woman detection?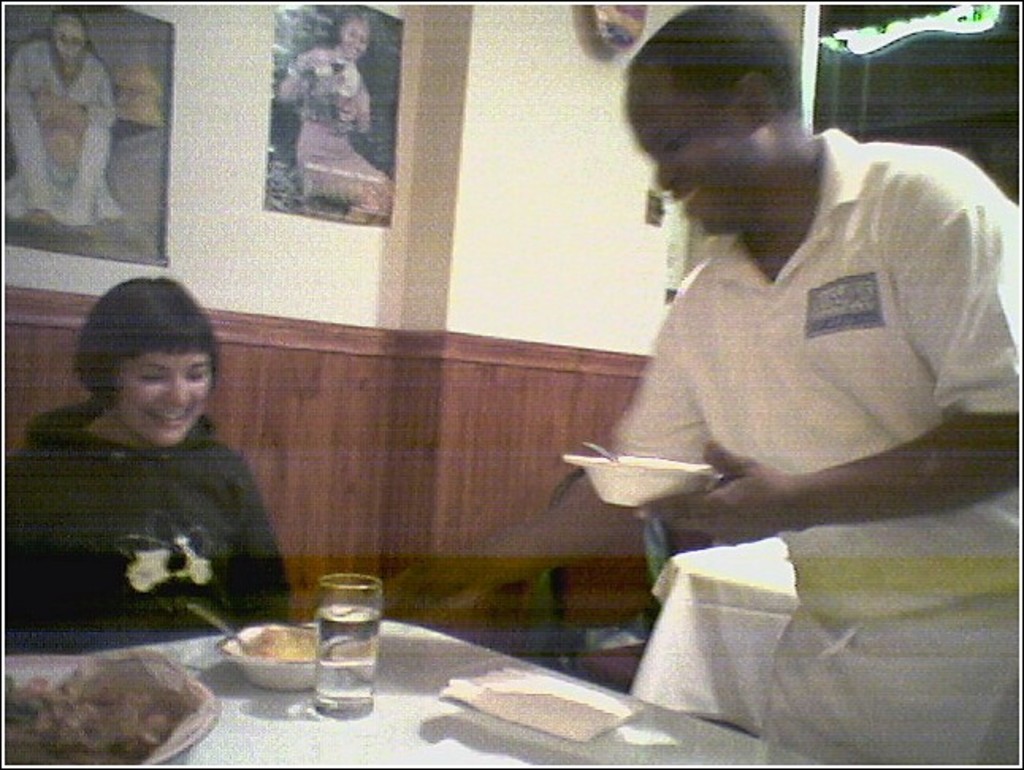
[6,277,293,656]
